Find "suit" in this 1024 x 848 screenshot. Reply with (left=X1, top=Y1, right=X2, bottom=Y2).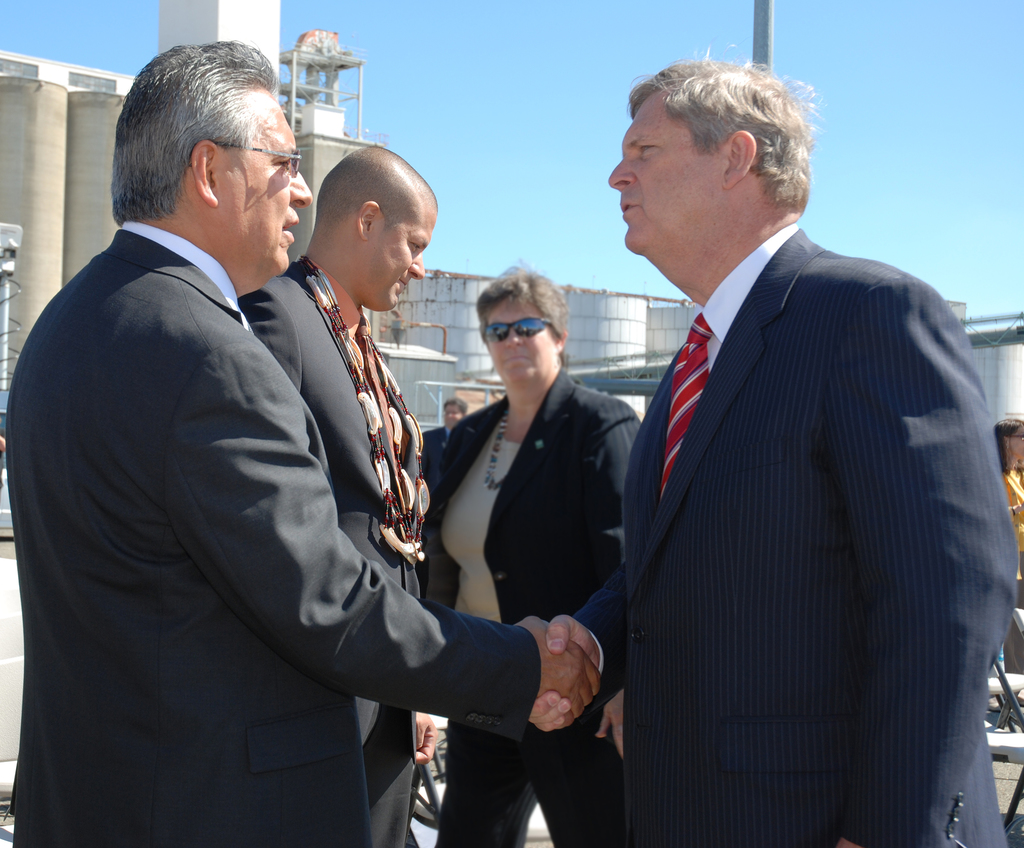
(left=600, top=83, right=990, bottom=847).
